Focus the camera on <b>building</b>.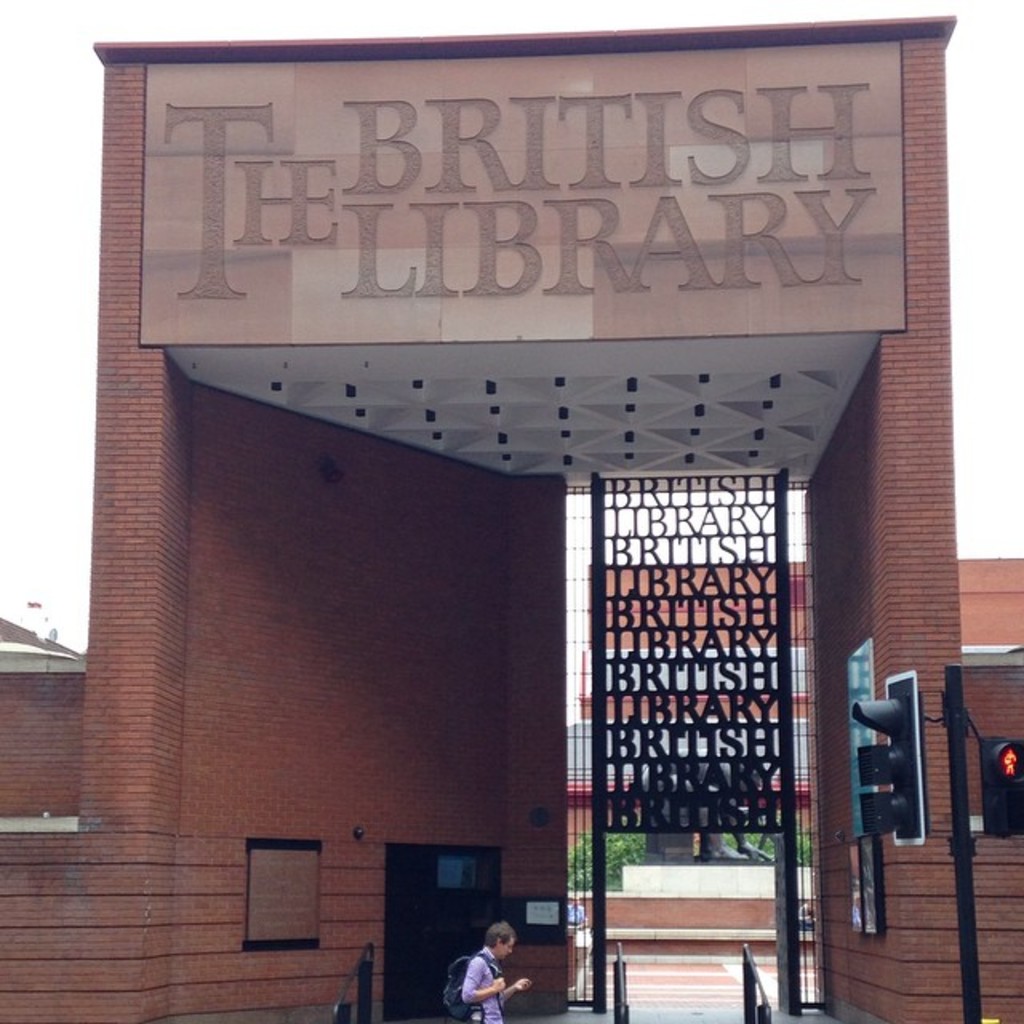
Focus region: (x1=0, y1=11, x2=1022, y2=1022).
